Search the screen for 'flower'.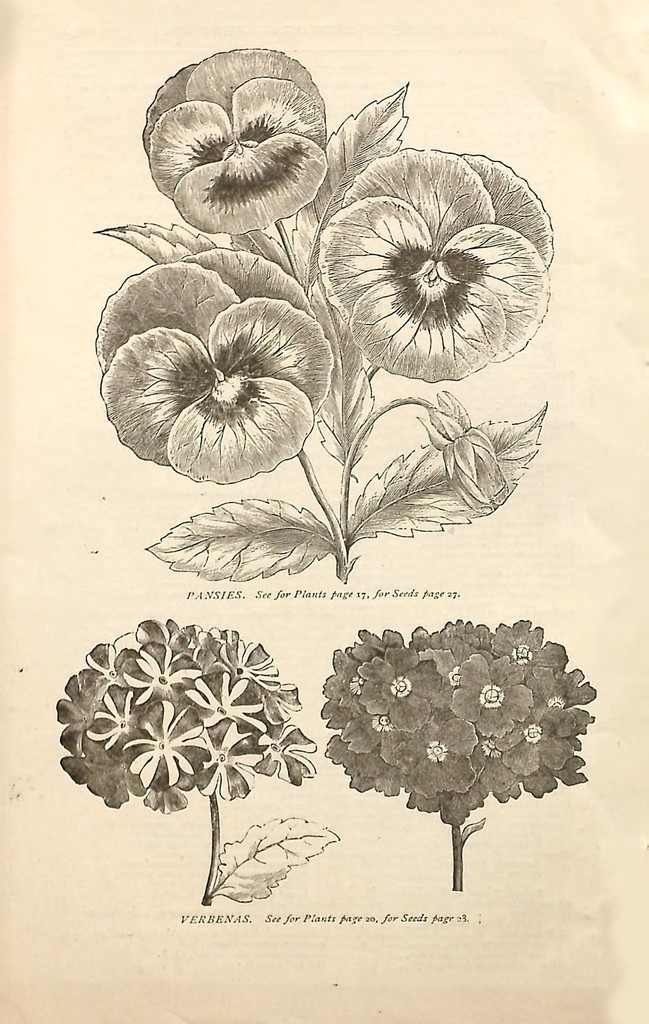
Found at <bbox>323, 605, 590, 850</bbox>.
